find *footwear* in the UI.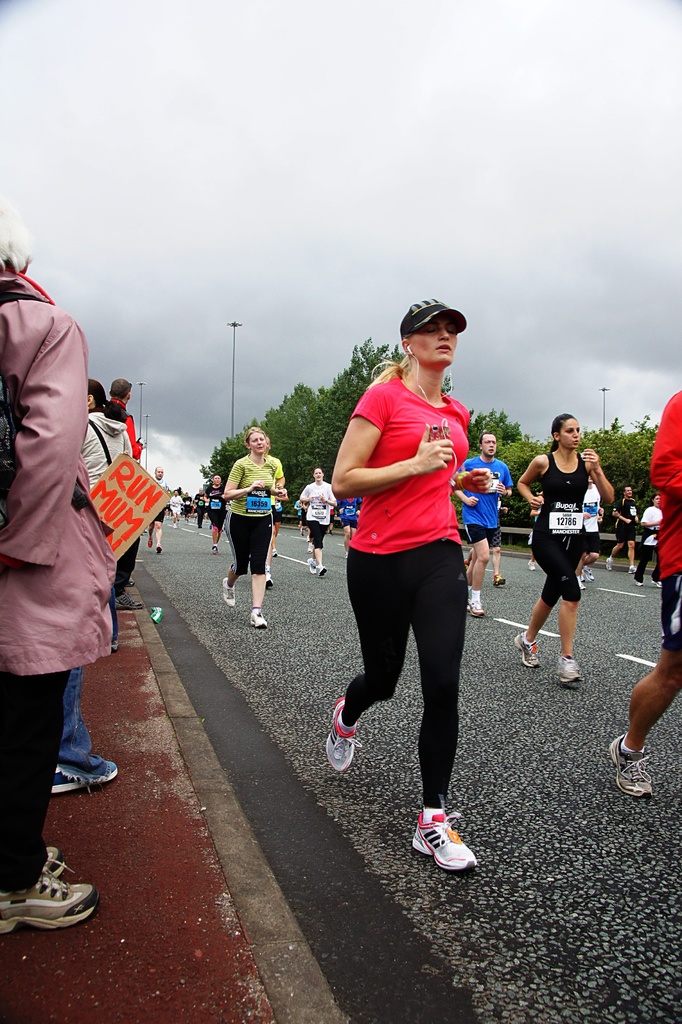
UI element at (x1=583, y1=564, x2=597, y2=581).
